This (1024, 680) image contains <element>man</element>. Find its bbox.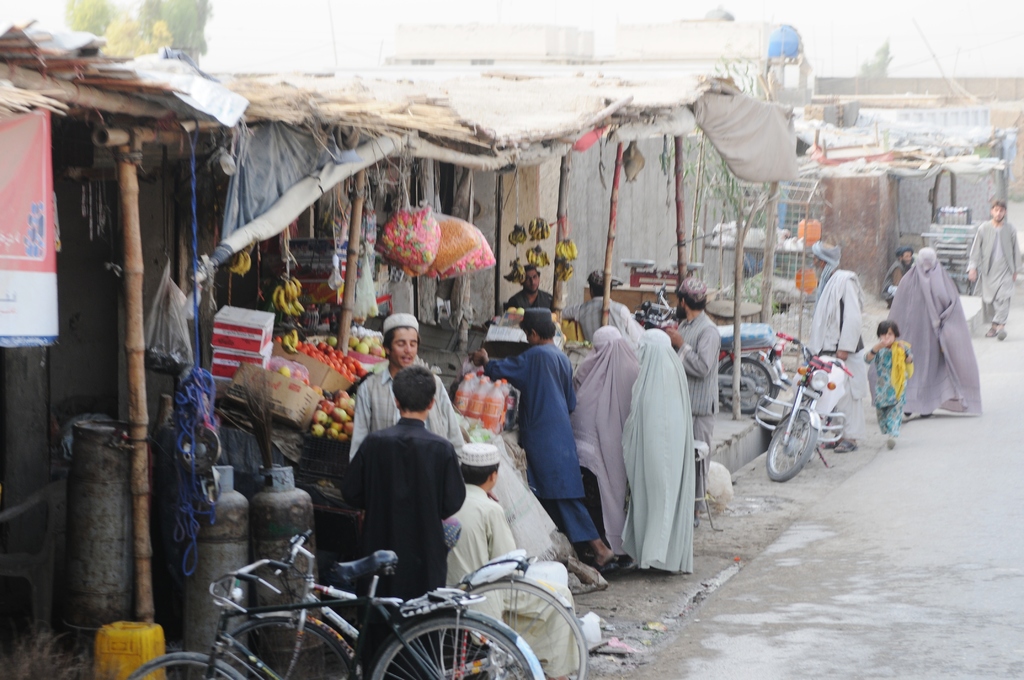
(664, 279, 721, 524).
